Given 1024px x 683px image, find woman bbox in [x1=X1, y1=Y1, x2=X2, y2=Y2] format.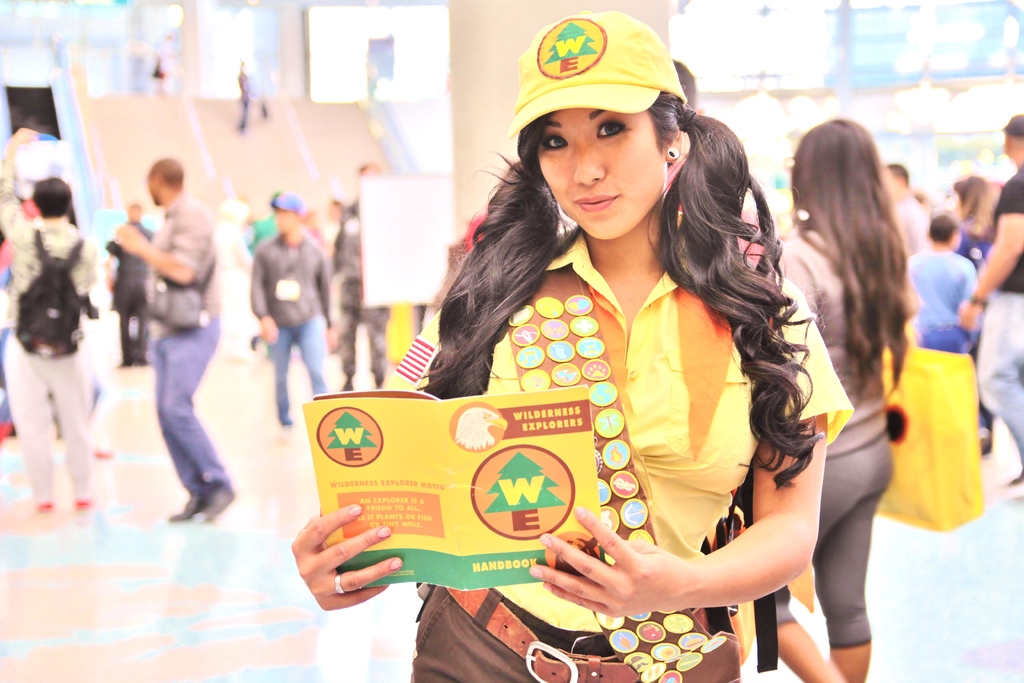
[x1=954, y1=167, x2=1004, y2=263].
